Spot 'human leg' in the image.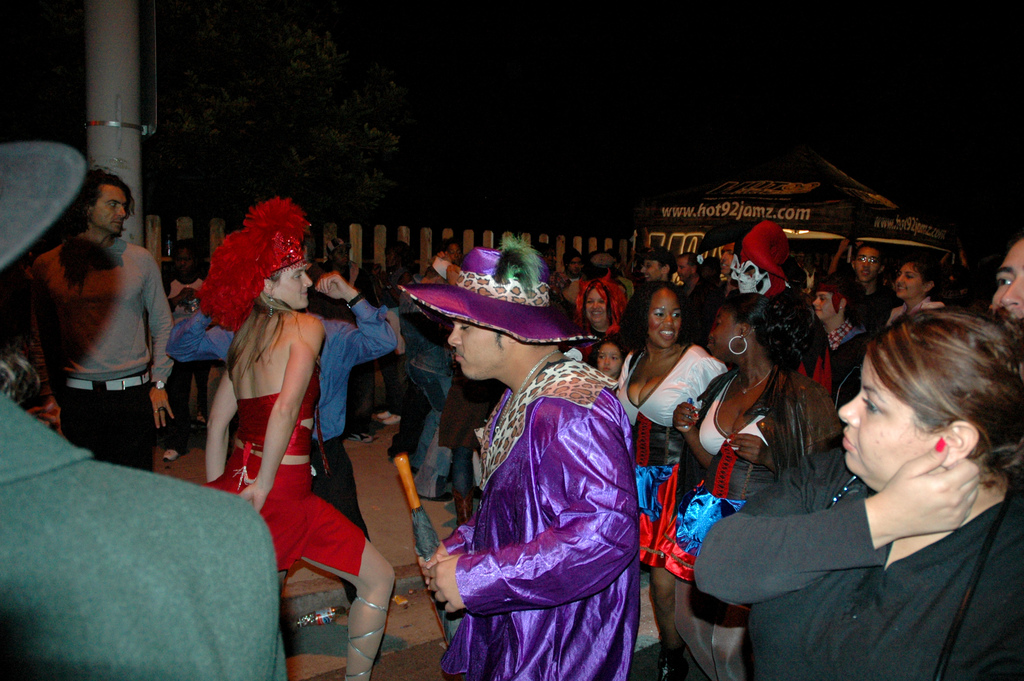
'human leg' found at x1=208 y1=464 x2=402 y2=680.
